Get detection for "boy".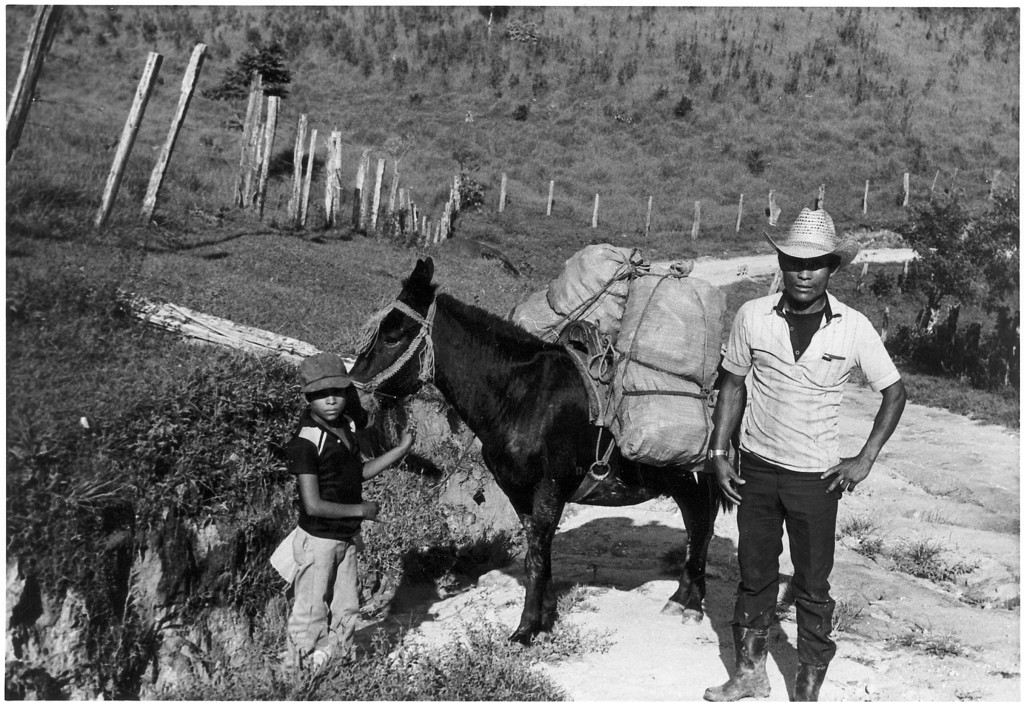
Detection: [x1=704, y1=211, x2=906, y2=701].
